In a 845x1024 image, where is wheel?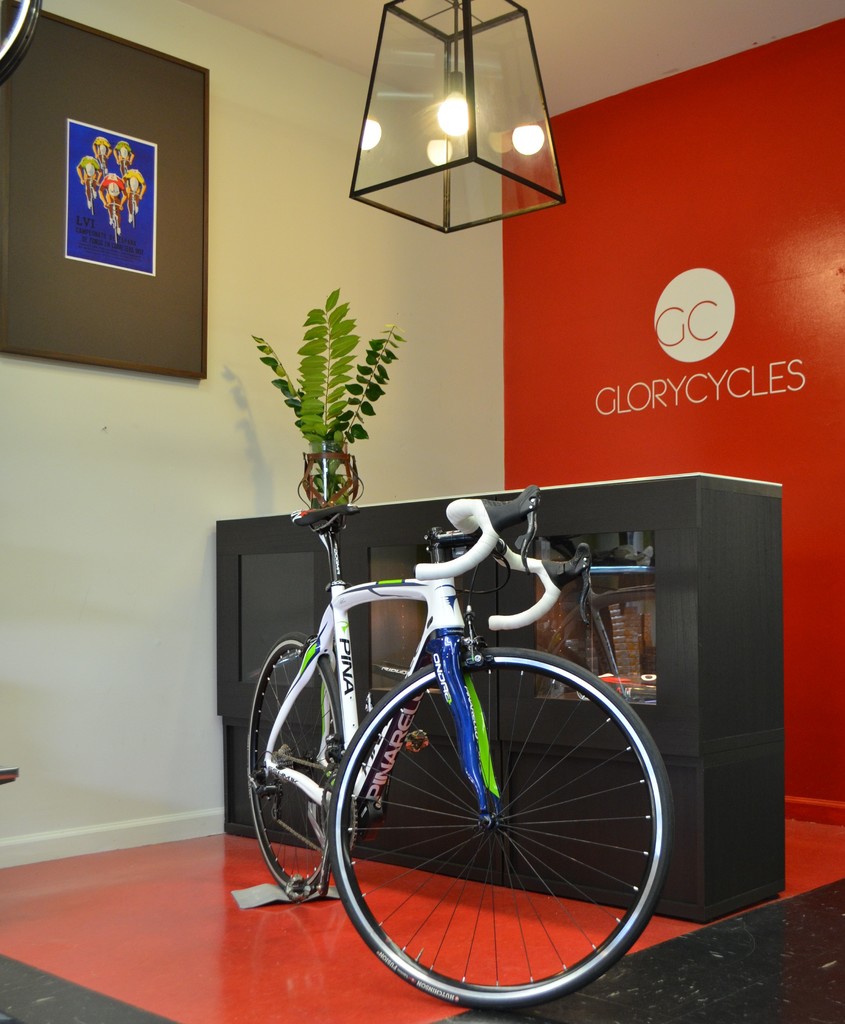
x1=332, y1=657, x2=658, y2=994.
